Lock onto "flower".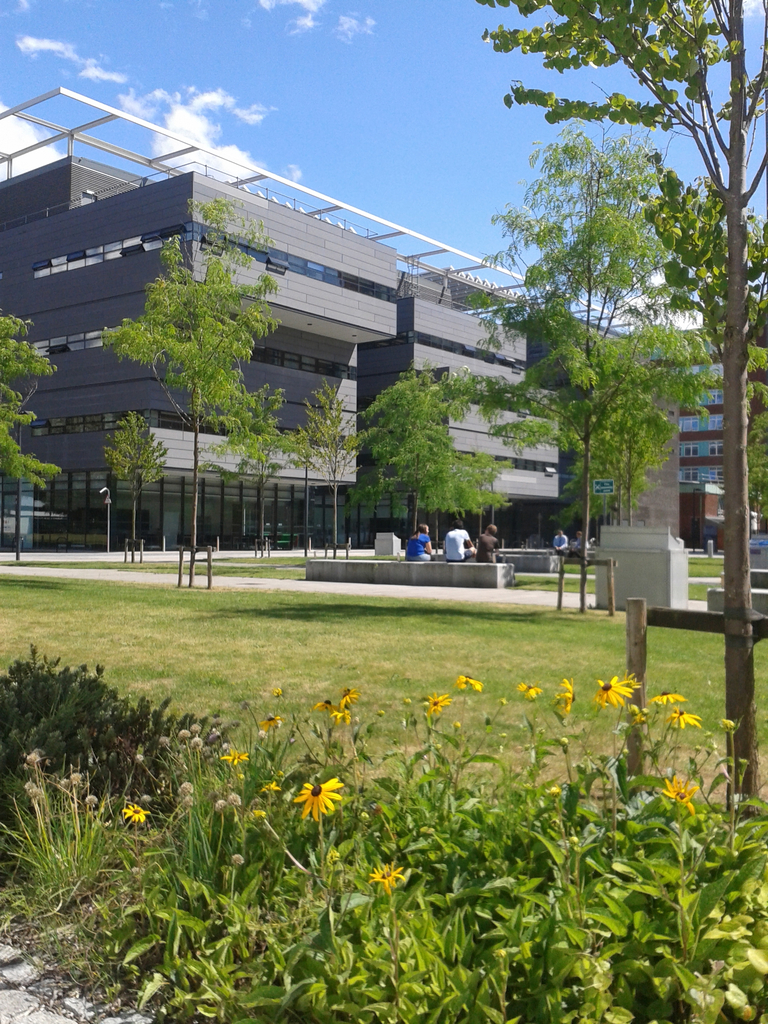
Locked: (331, 708, 361, 725).
